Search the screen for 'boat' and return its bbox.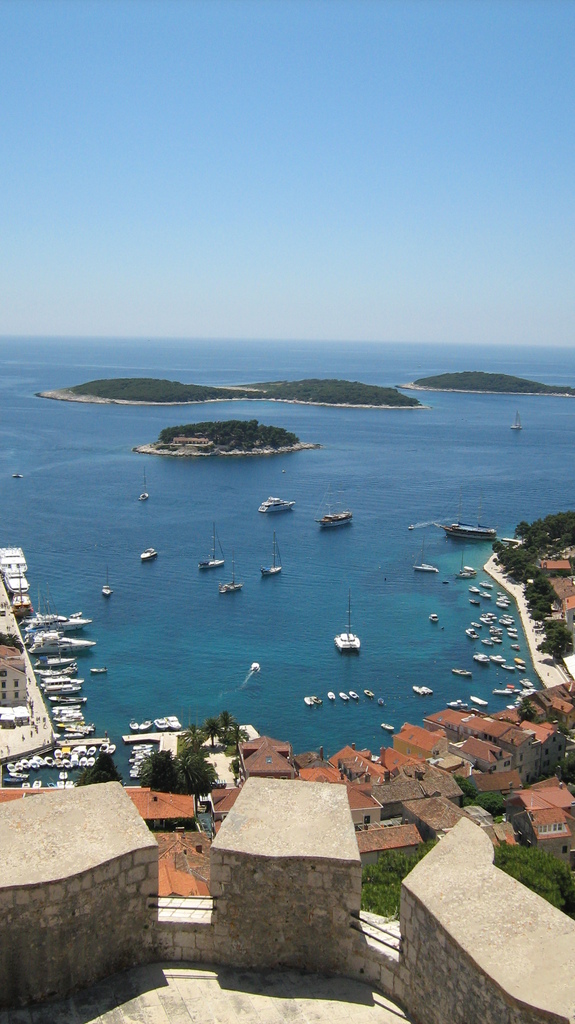
Found: (x1=509, y1=632, x2=518, y2=639).
